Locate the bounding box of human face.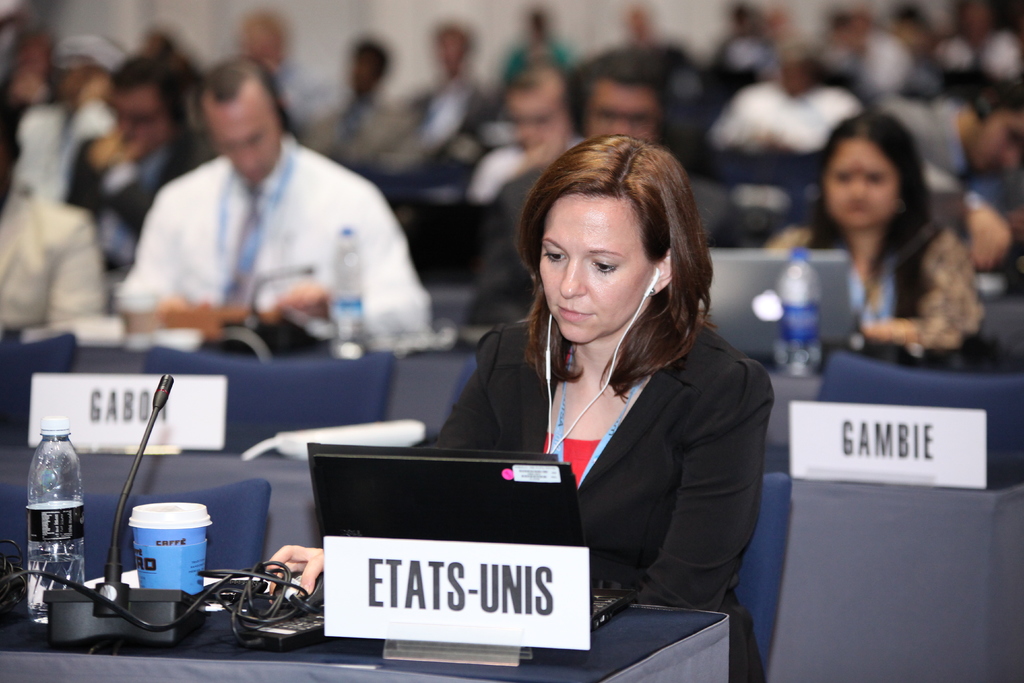
Bounding box: x1=113, y1=83, x2=172, y2=147.
